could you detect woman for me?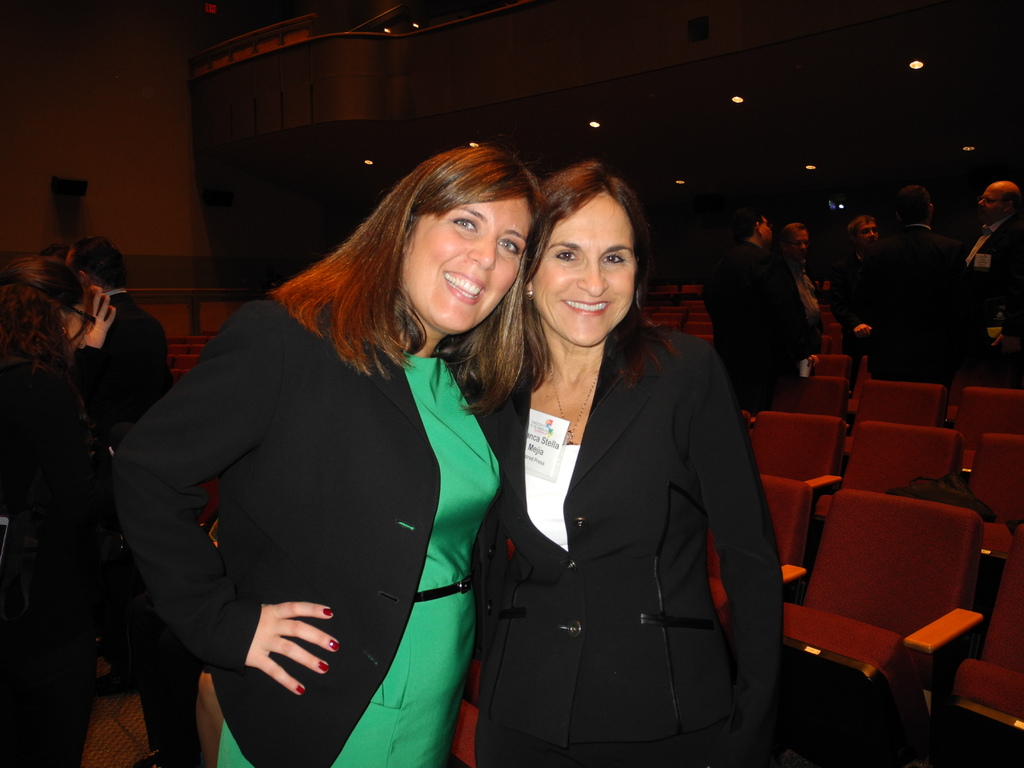
Detection result: {"left": 461, "top": 154, "right": 784, "bottom": 767}.
